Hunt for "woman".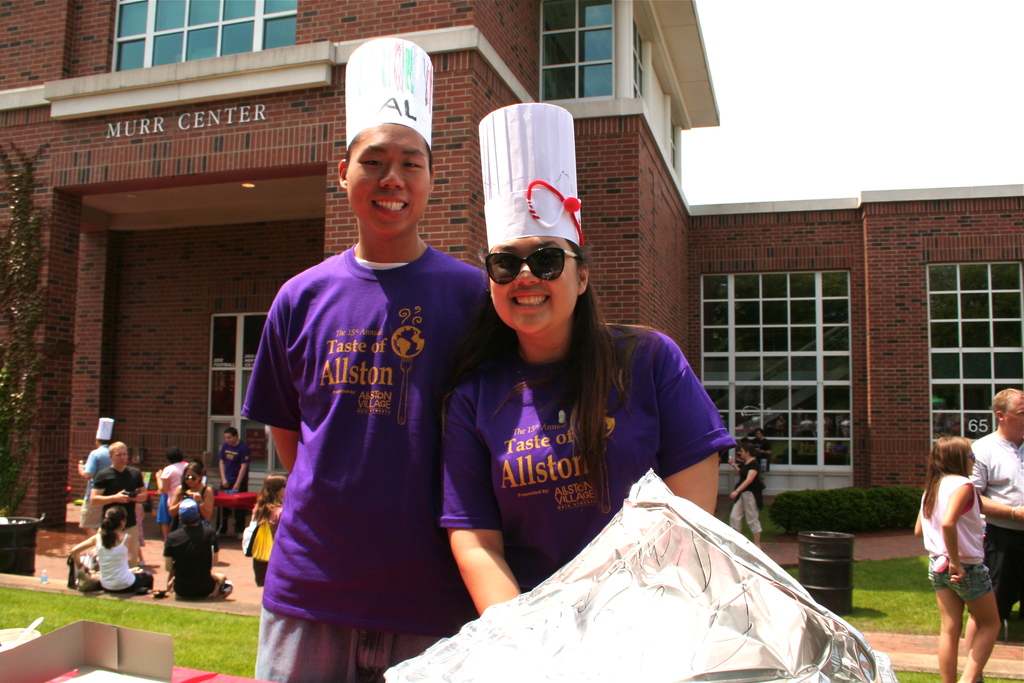
Hunted down at region(165, 457, 219, 590).
